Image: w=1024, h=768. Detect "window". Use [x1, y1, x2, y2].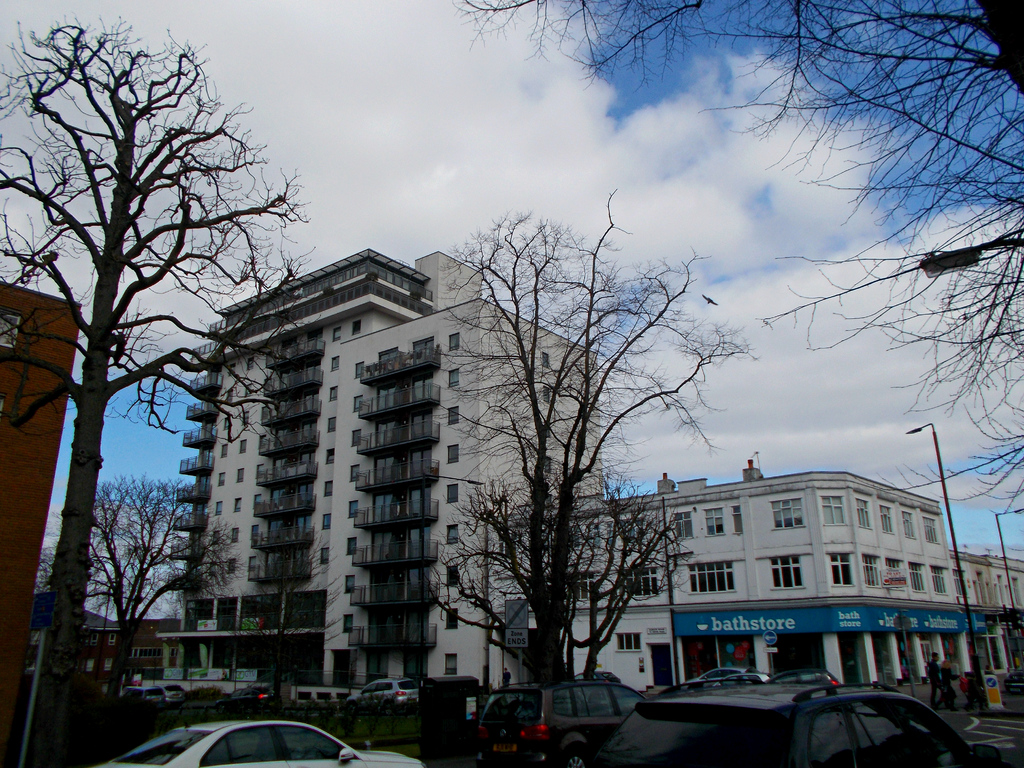
[448, 369, 460, 388].
